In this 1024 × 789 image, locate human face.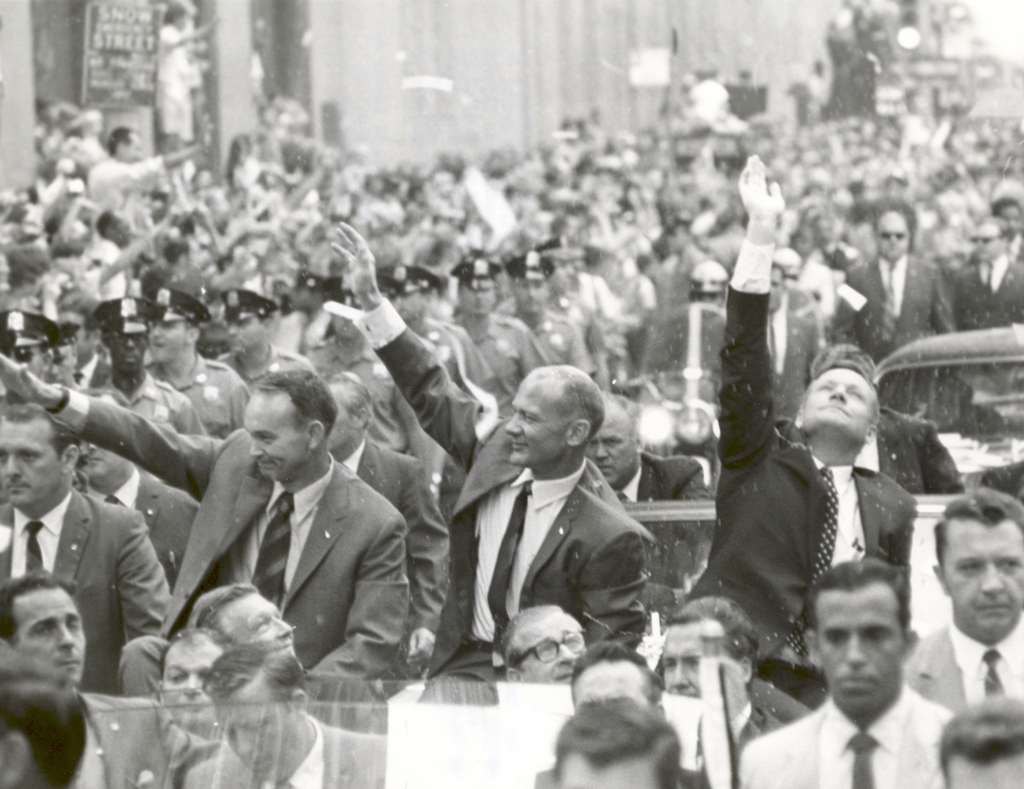
Bounding box: region(663, 621, 728, 696).
